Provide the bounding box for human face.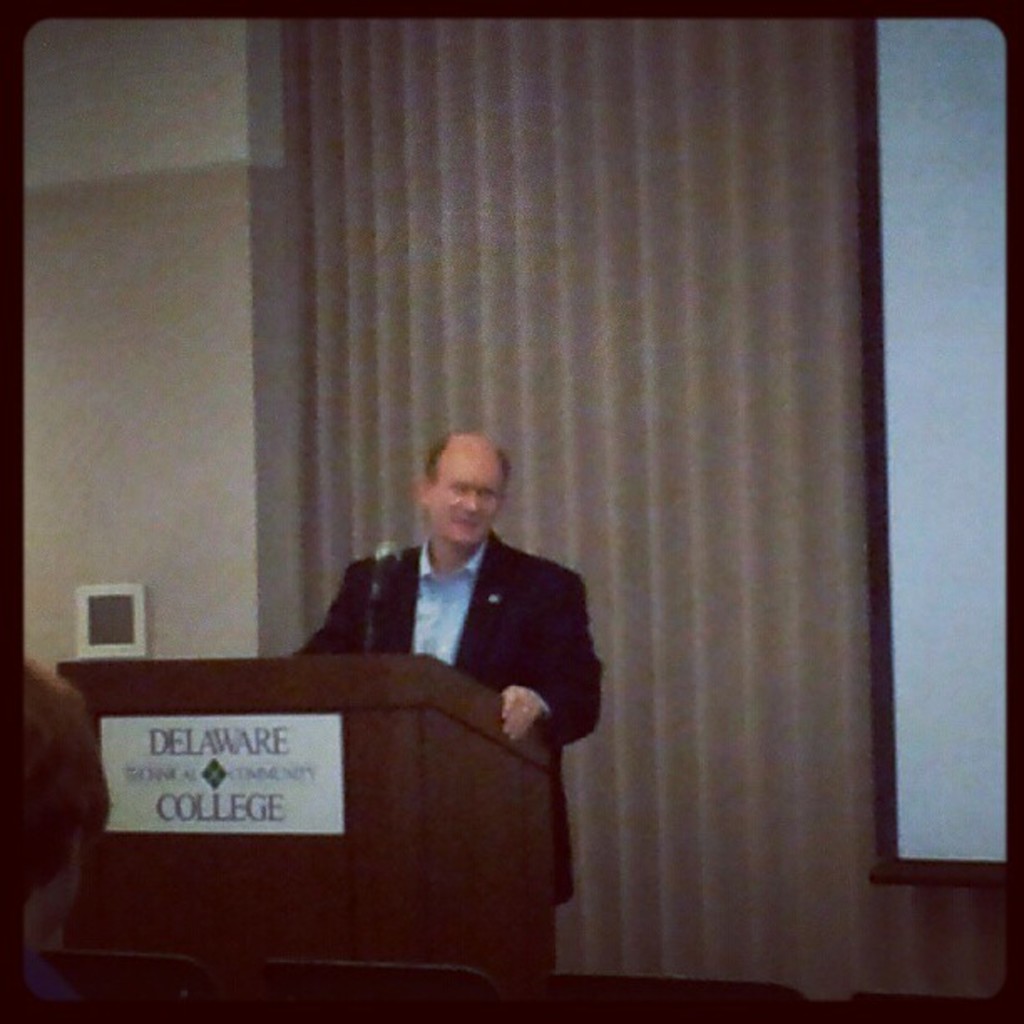
423,438,502,547.
